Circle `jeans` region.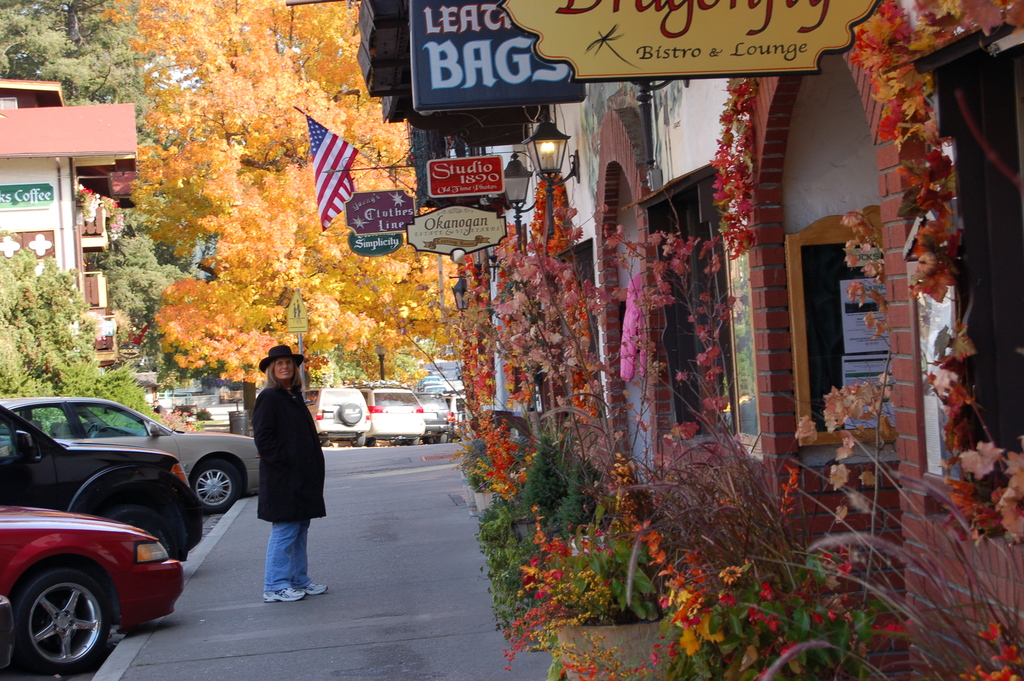
Region: box(262, 520, 312, 590).
